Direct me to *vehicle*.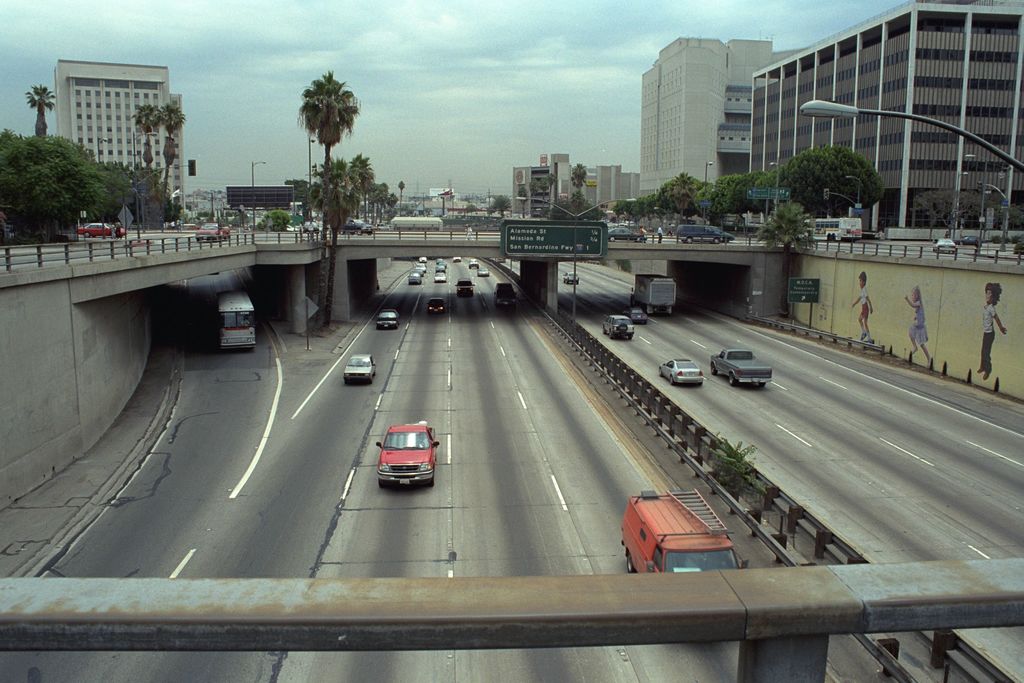
Direction: bbox=[406, 273, 426, 285].
